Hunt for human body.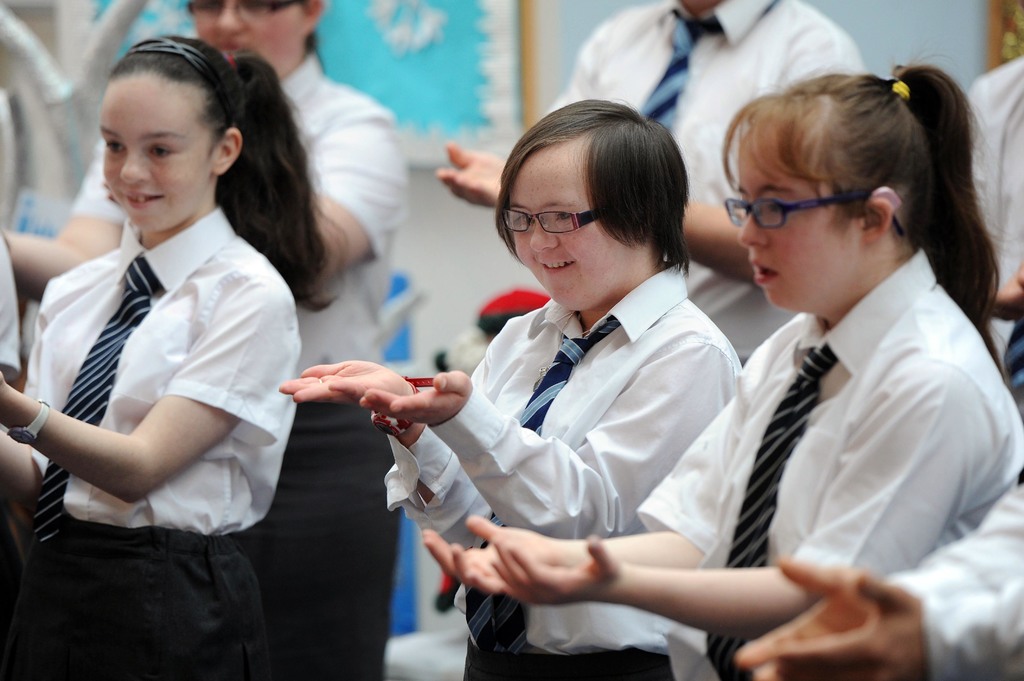
Hunted down at bbox=[432, 0, 874, 363].
